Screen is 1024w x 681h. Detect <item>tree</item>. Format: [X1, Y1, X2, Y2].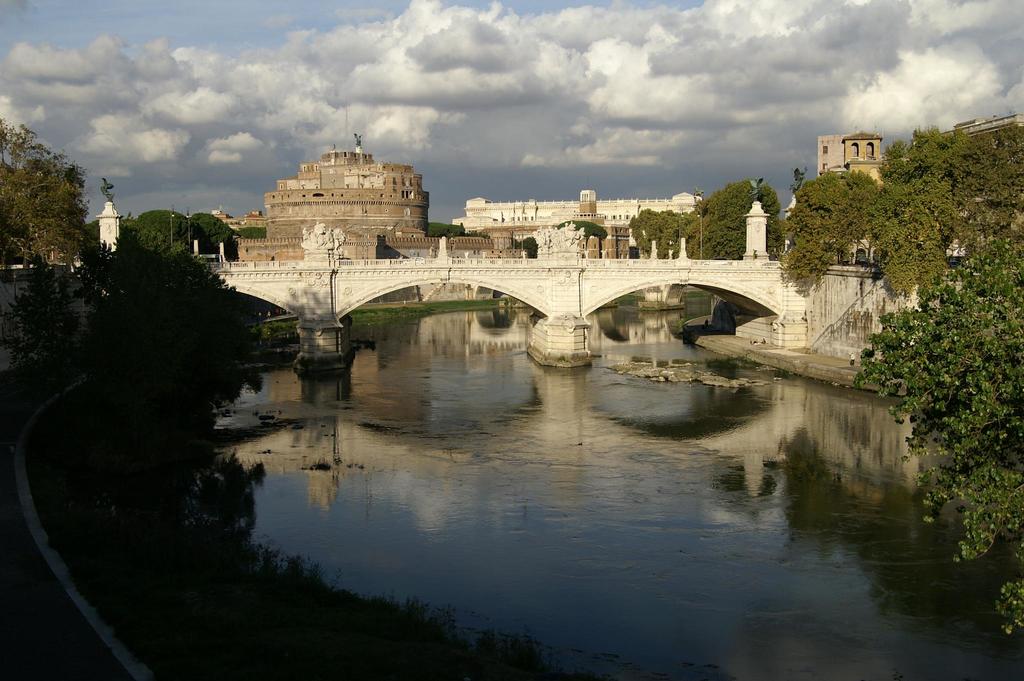
[783, 131, 1022, 305].
